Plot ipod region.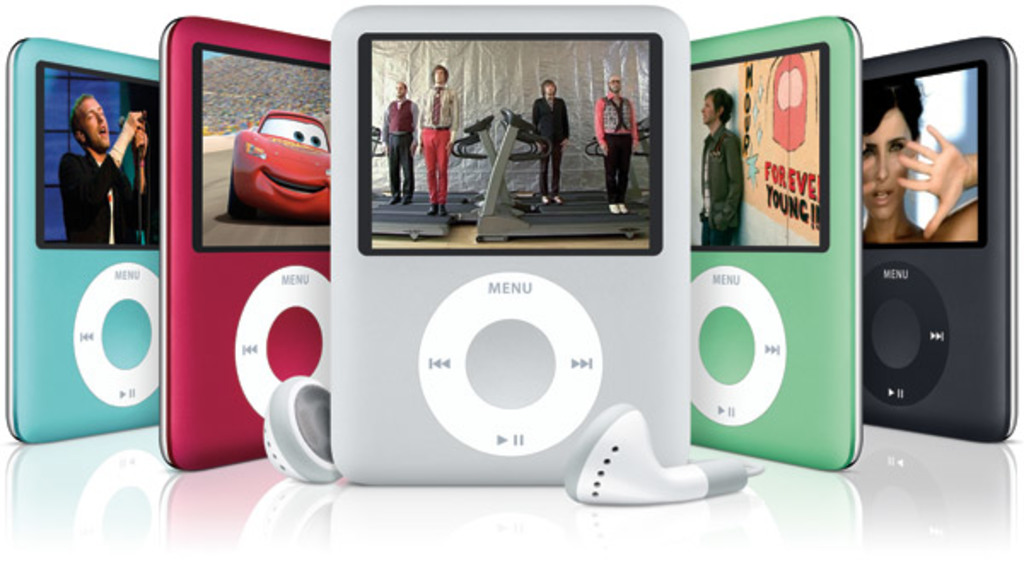
Plotted at [860,31,1017,440].
